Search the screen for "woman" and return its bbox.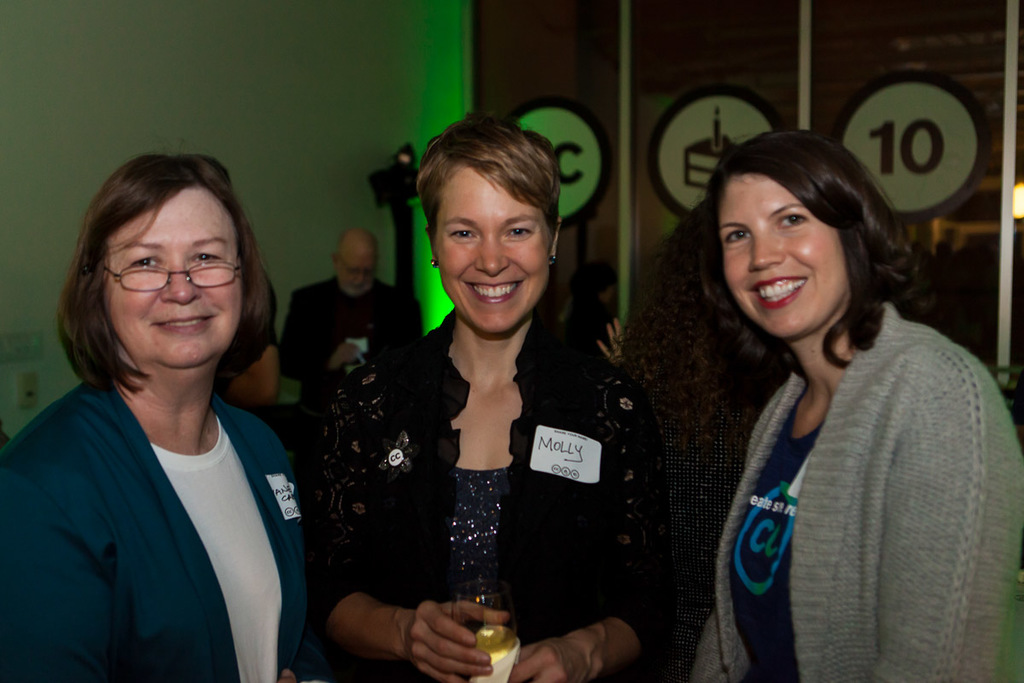
Found: 0,139,307,682.
